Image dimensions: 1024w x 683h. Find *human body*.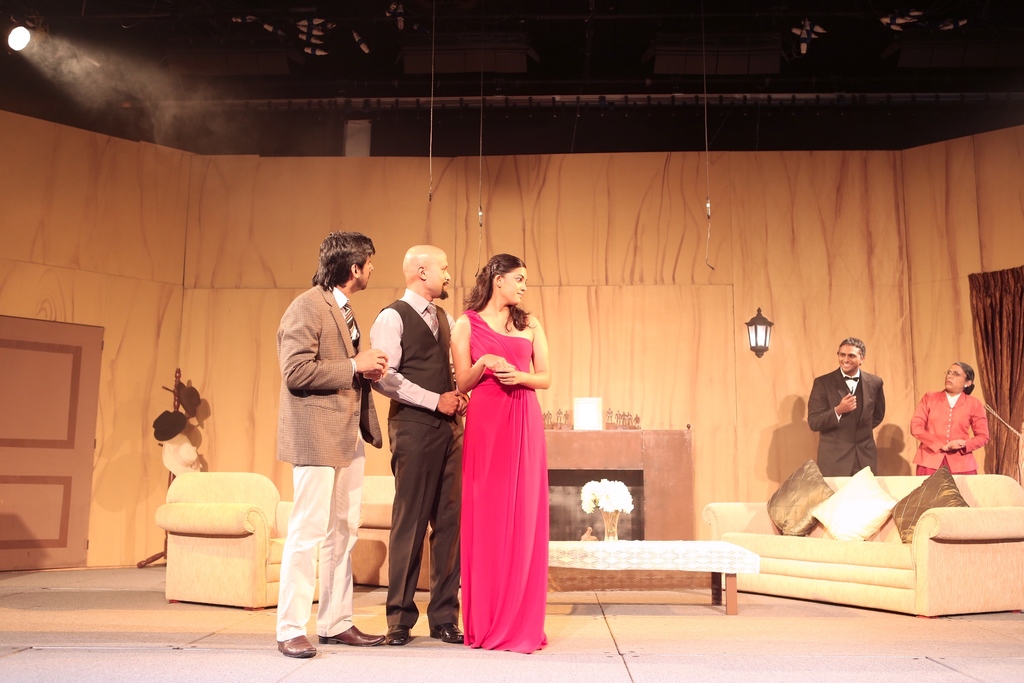
select_region(271, 232, 371, 675).
